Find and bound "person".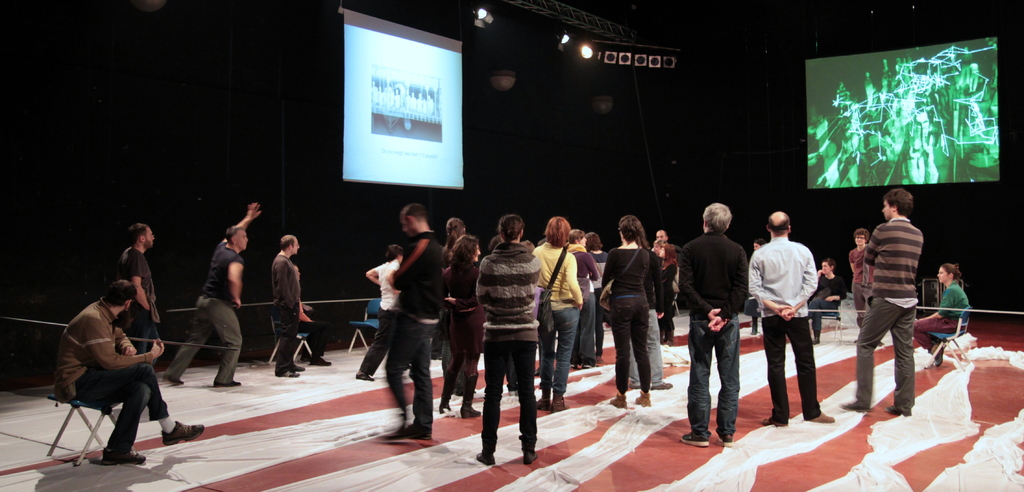
Bound: bbox=(760, 201, 835, 420).
